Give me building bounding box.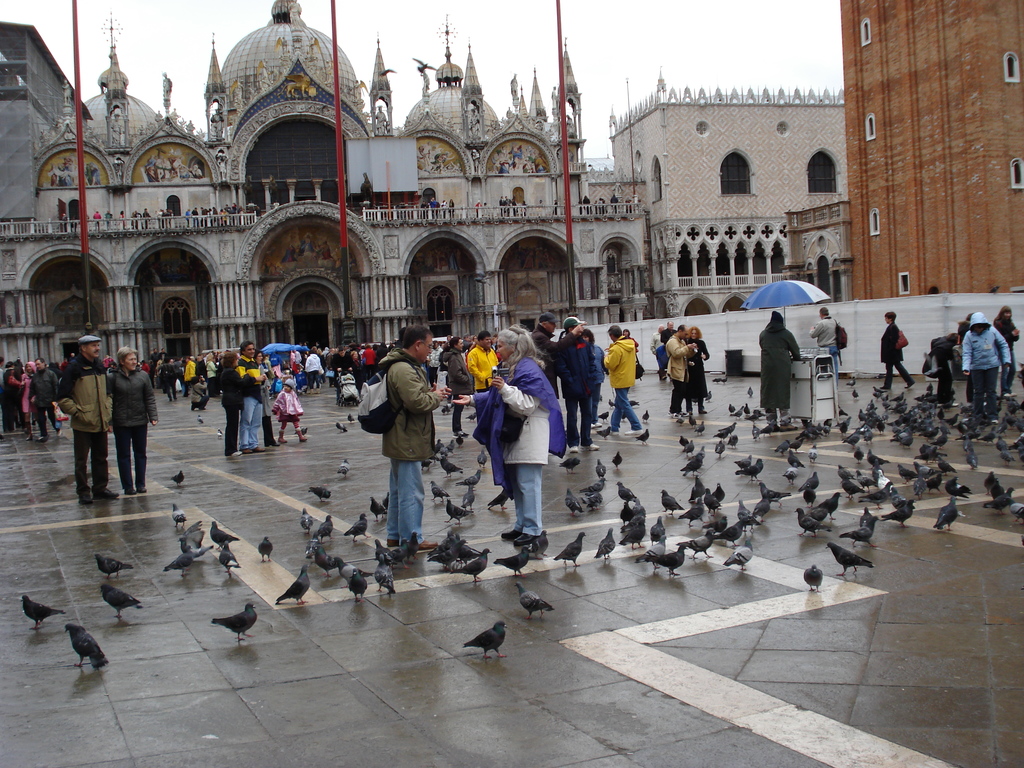
{"left": 607, "top": 67, "right": 846, "bottom": 317}.
